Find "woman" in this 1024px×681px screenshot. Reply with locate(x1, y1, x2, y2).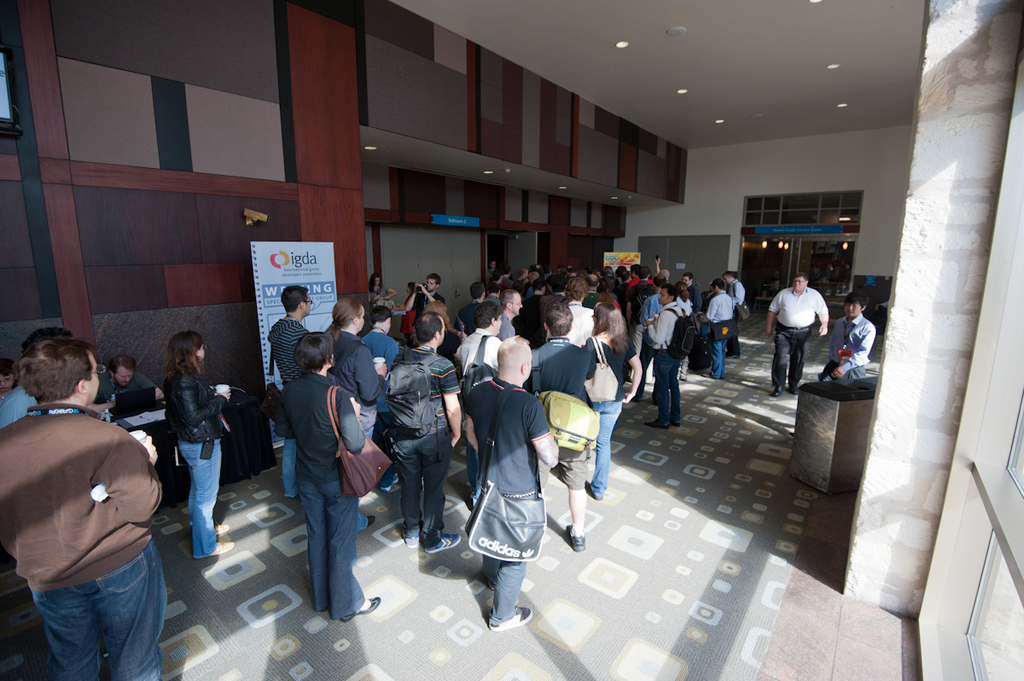
locate(577, 301, 644, 499).
